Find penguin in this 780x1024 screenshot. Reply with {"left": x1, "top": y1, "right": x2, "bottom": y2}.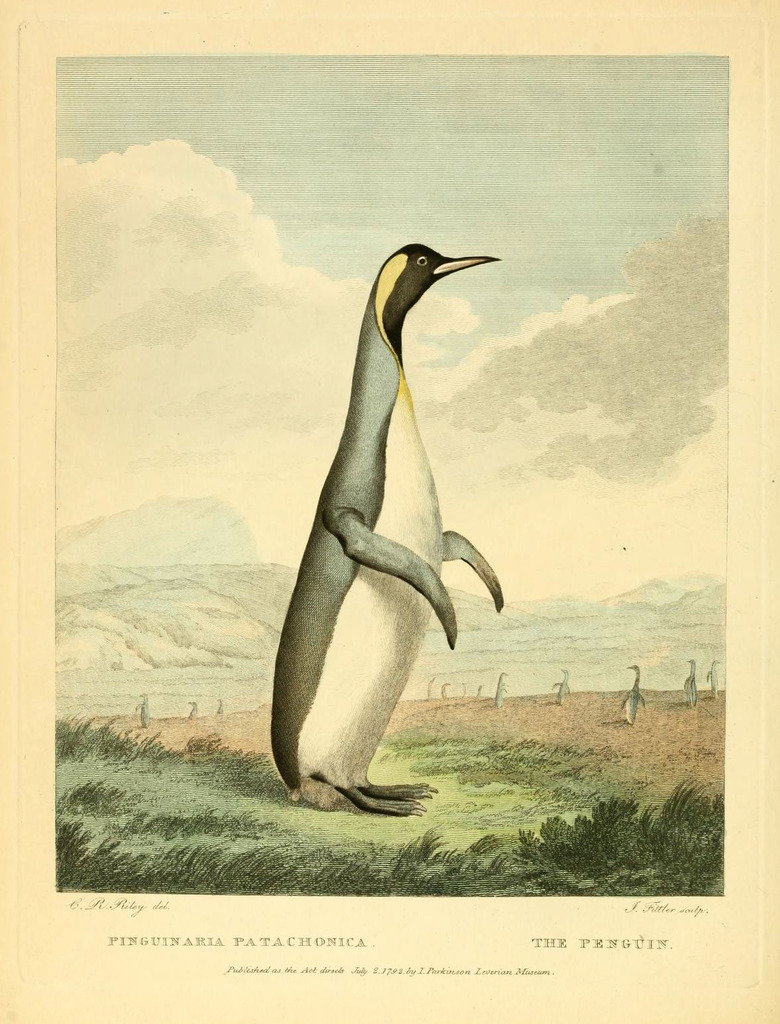
{"left": 616, "top": 666, "right": 653, "bottom": 734}.
